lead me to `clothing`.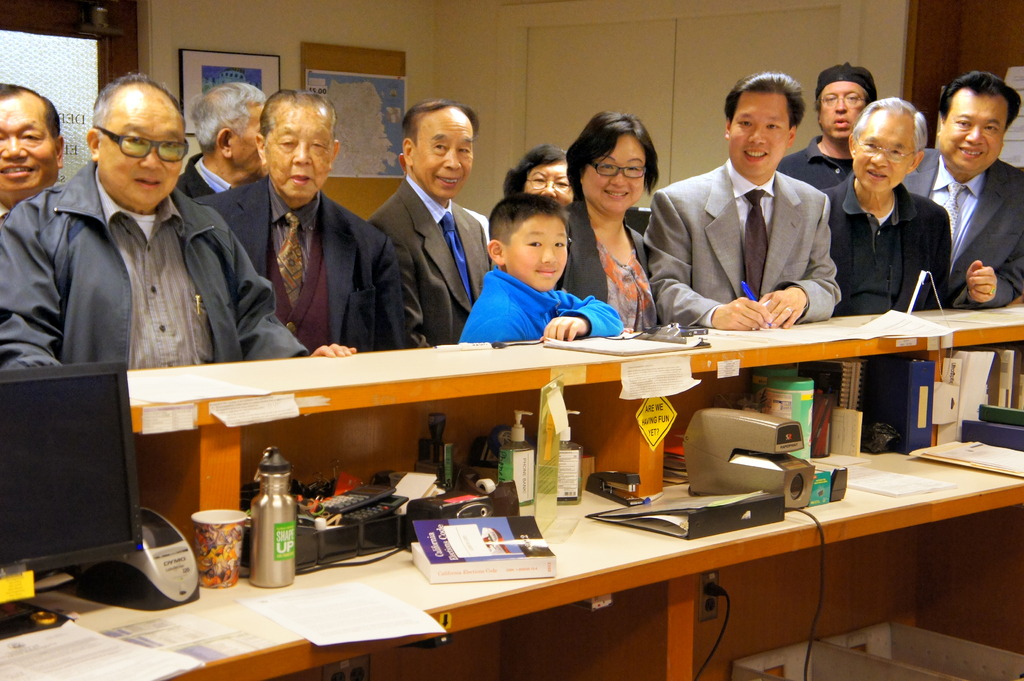
Lead to x1=817, y1=172, x2=950, y2=315.
